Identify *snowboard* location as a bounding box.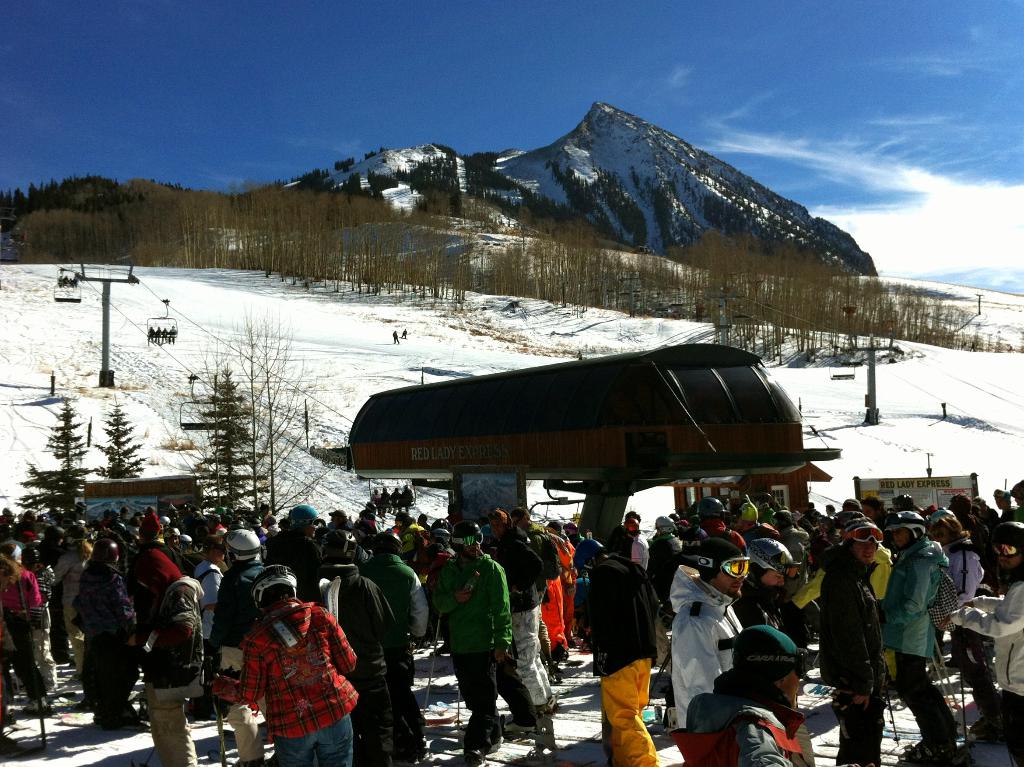
bbox(552, 657, 585, 666).
